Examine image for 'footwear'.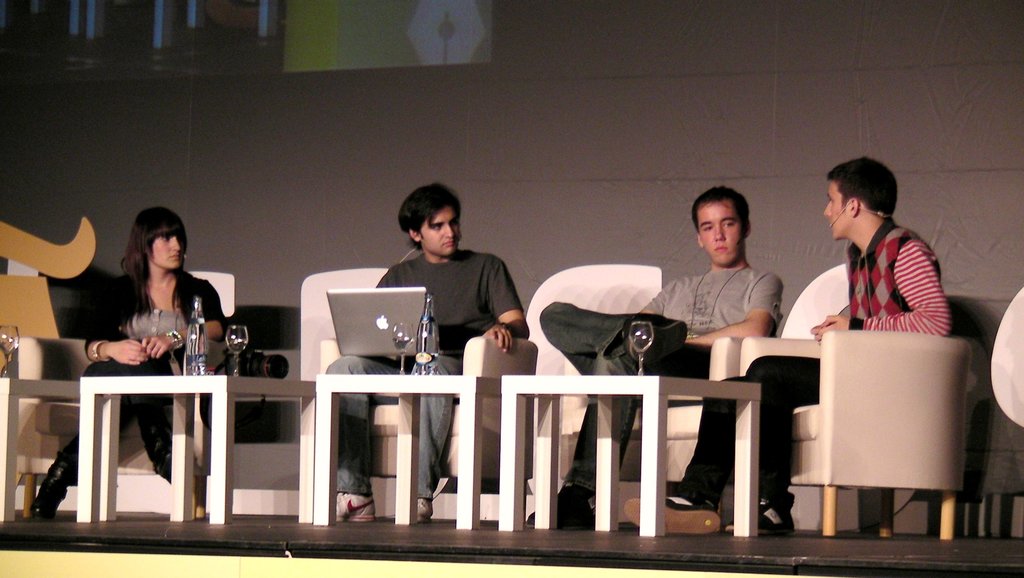
Examination result: [192, 462, 206, 522].
